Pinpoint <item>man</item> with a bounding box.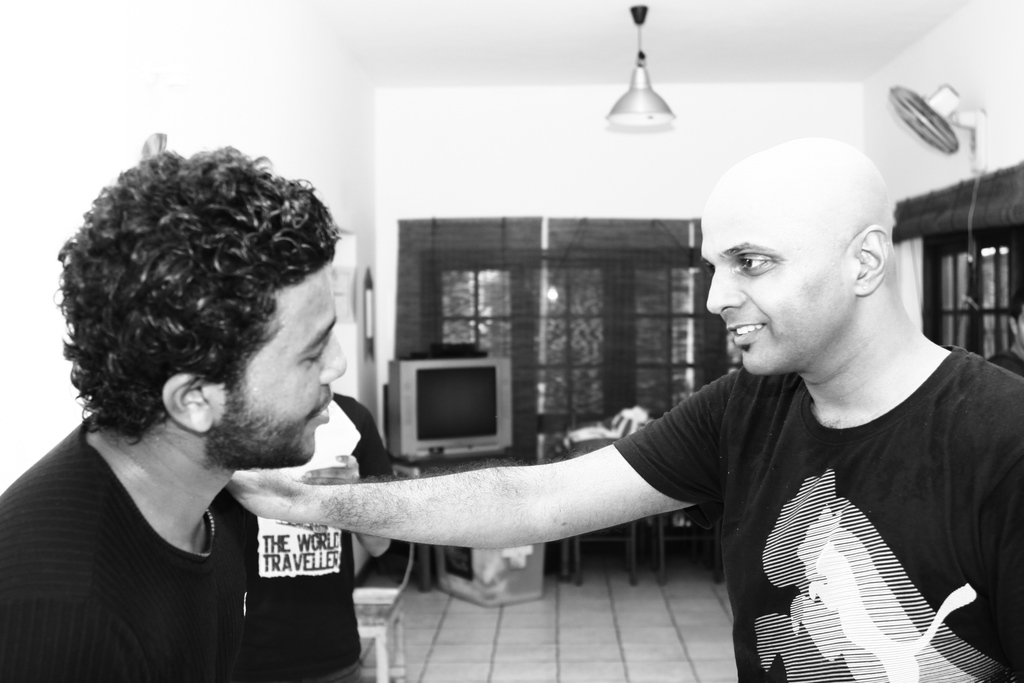
Rect(0, 149, 371, 682).
